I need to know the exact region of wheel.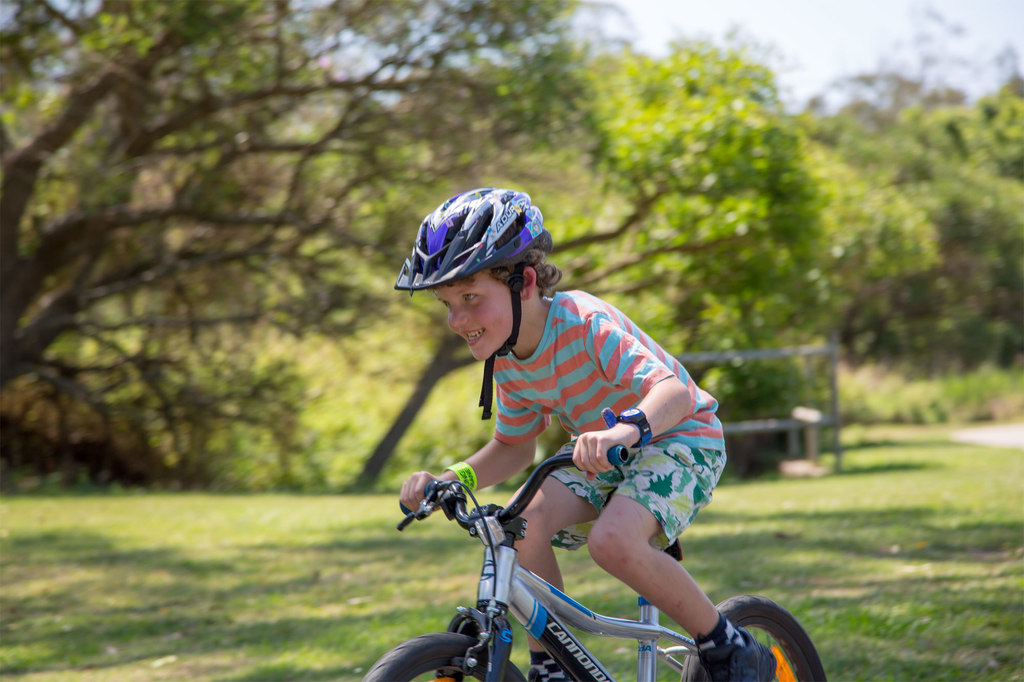
Region: <box>681,591,811,681</box>.
